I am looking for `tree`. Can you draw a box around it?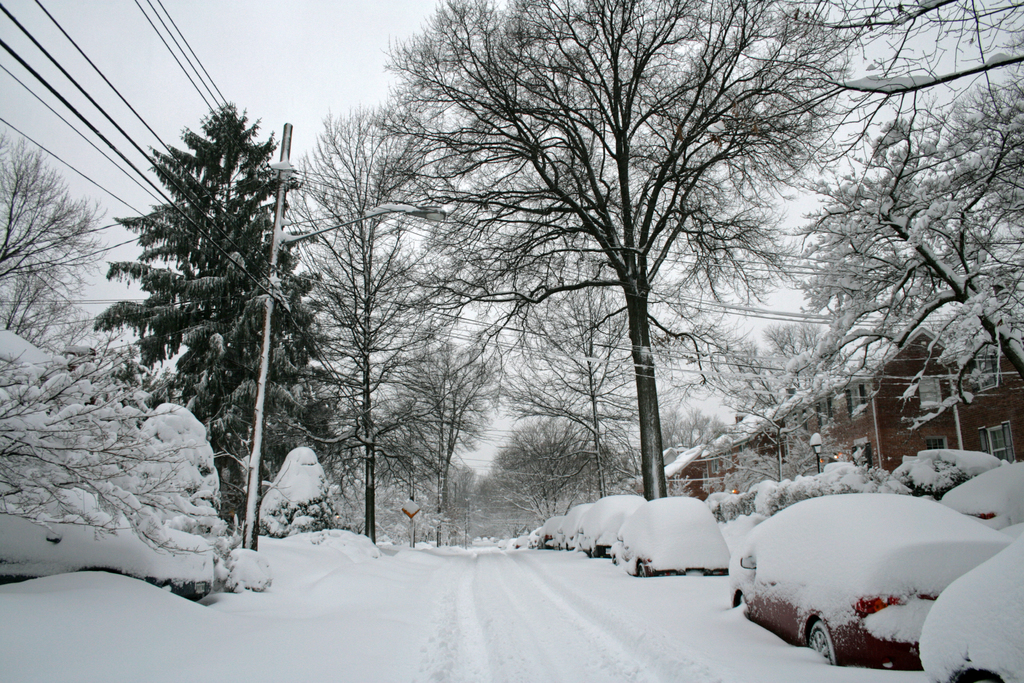
Sure, the bounding box is select_region(367, 0, 862, 505).
